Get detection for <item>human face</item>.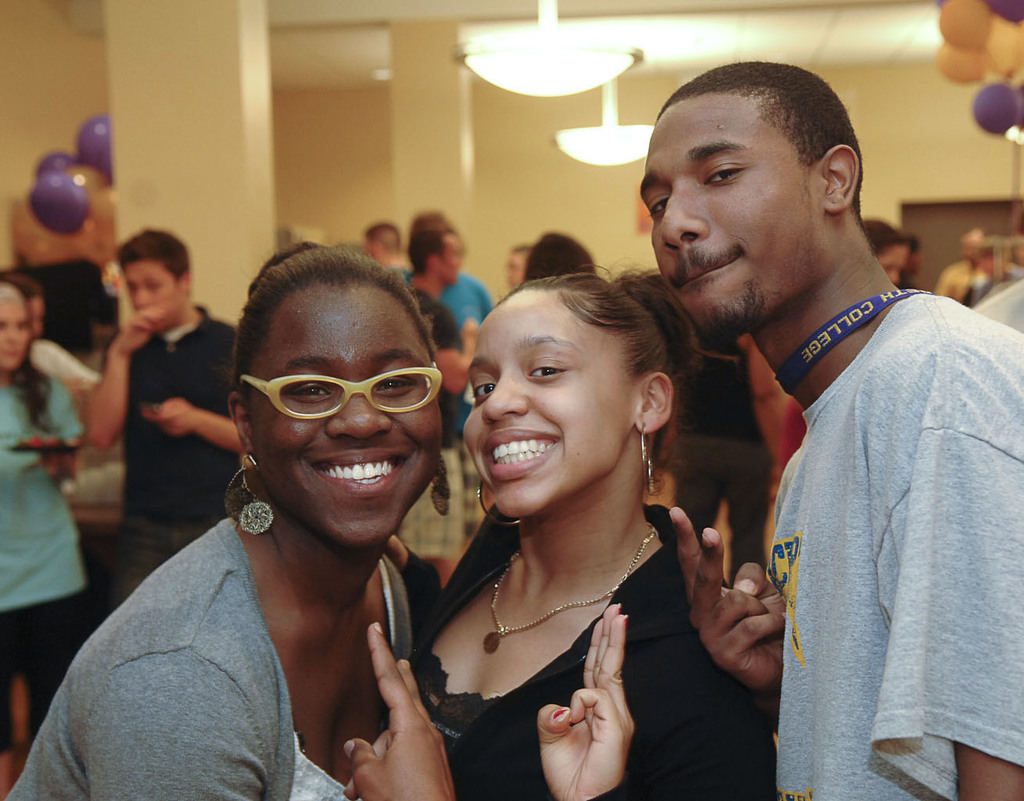
Detection: select_region(631, 88, 810, 336).
